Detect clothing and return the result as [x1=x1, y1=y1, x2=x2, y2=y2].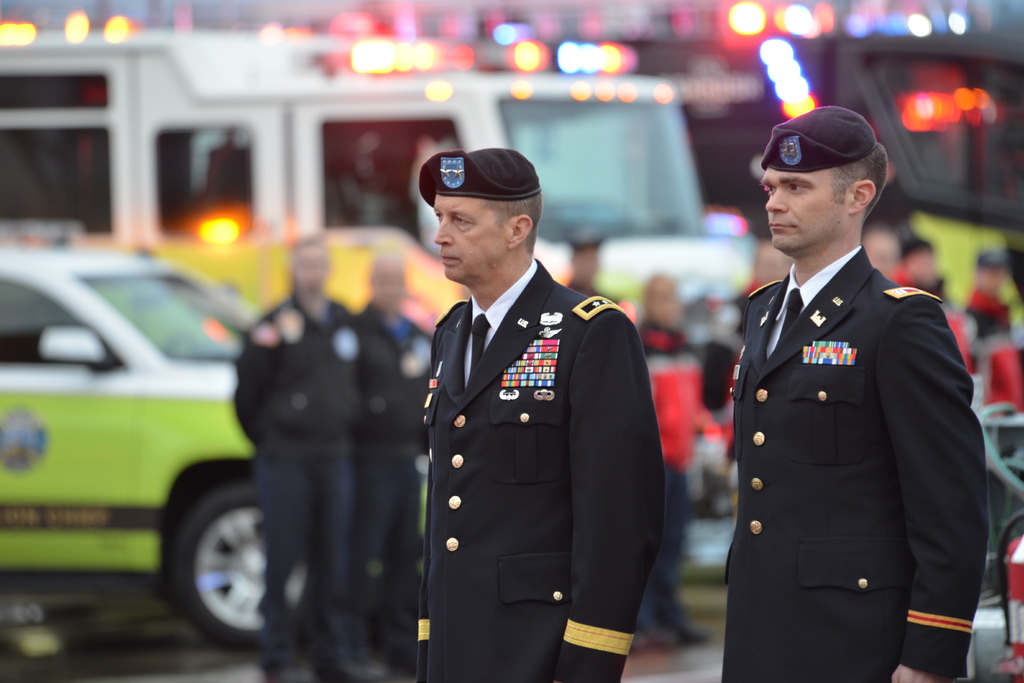
[x1=231, y1=292, x2=365, y2=666].
